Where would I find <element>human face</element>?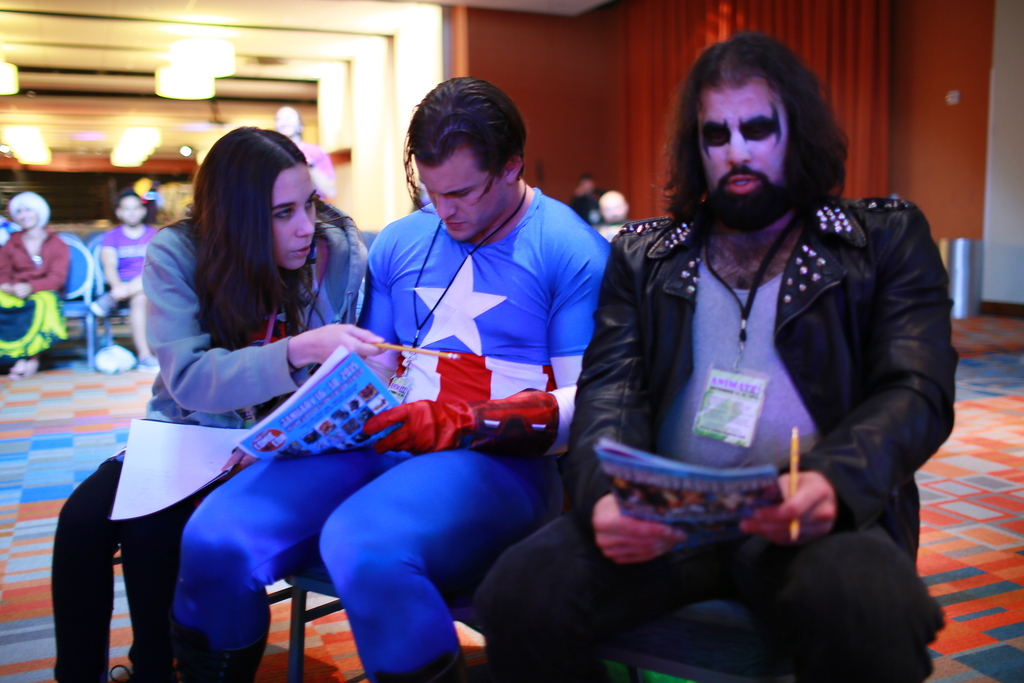
At box(698, 92, 790, 223).
